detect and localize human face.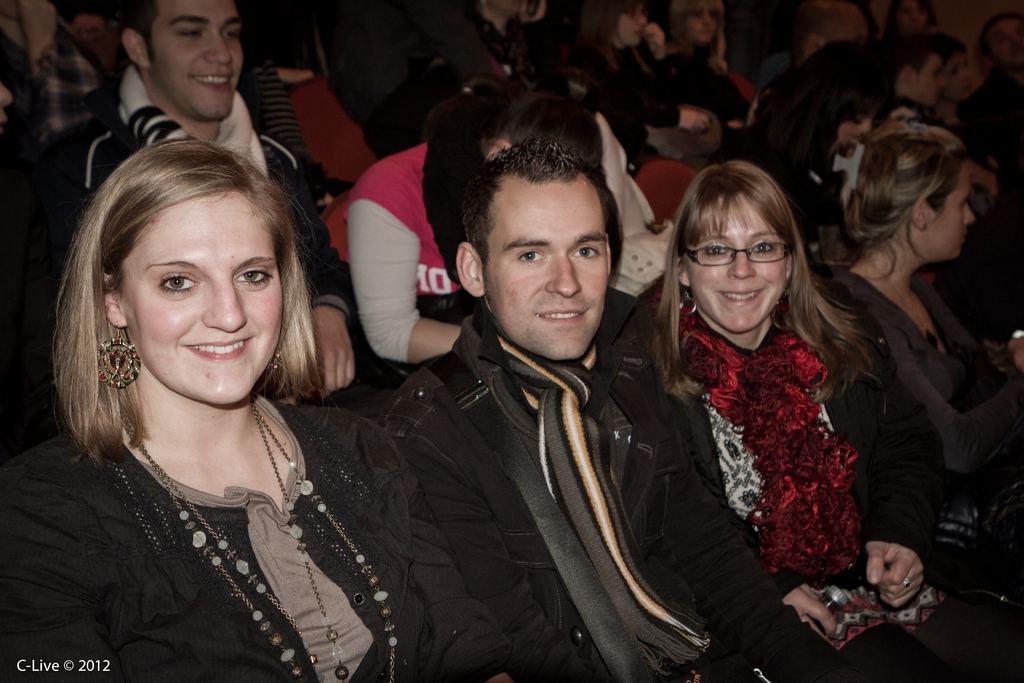
Localized at 836/114/873/145.
